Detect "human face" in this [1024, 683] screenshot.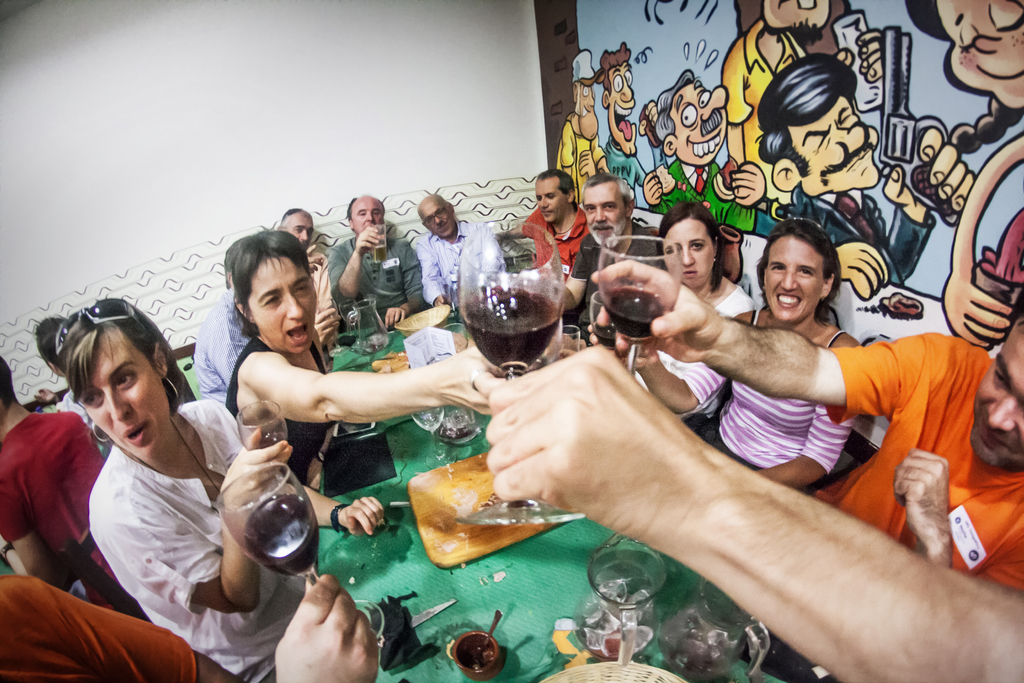
Detection: <bbox>413, 199, 459, 244</bbox>.
